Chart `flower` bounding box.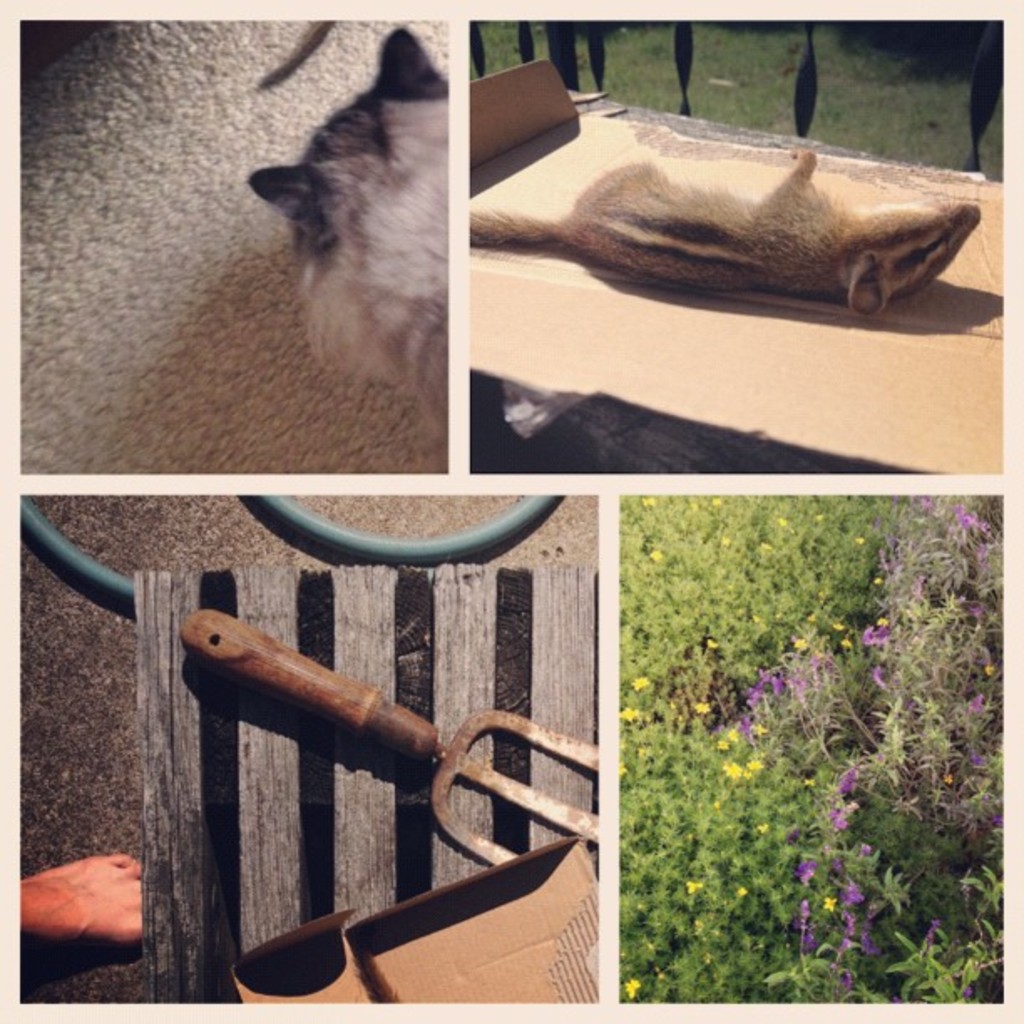
Charted: [x1=843, y1=887, x2=867, y2=902].
